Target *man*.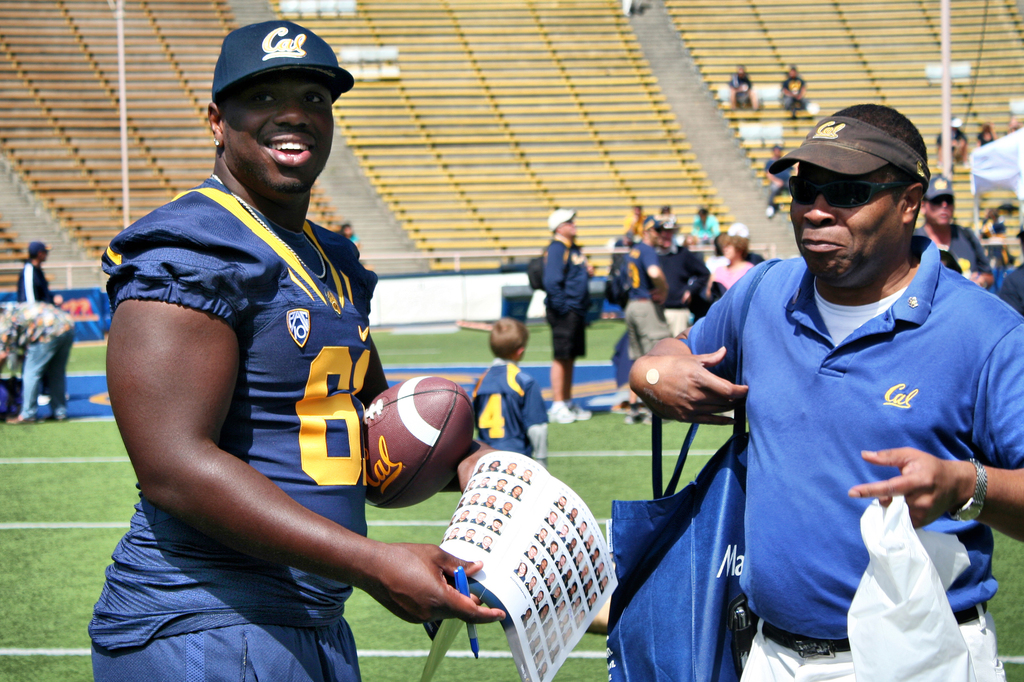
Target region: detection(911, 177, 990, 289).
